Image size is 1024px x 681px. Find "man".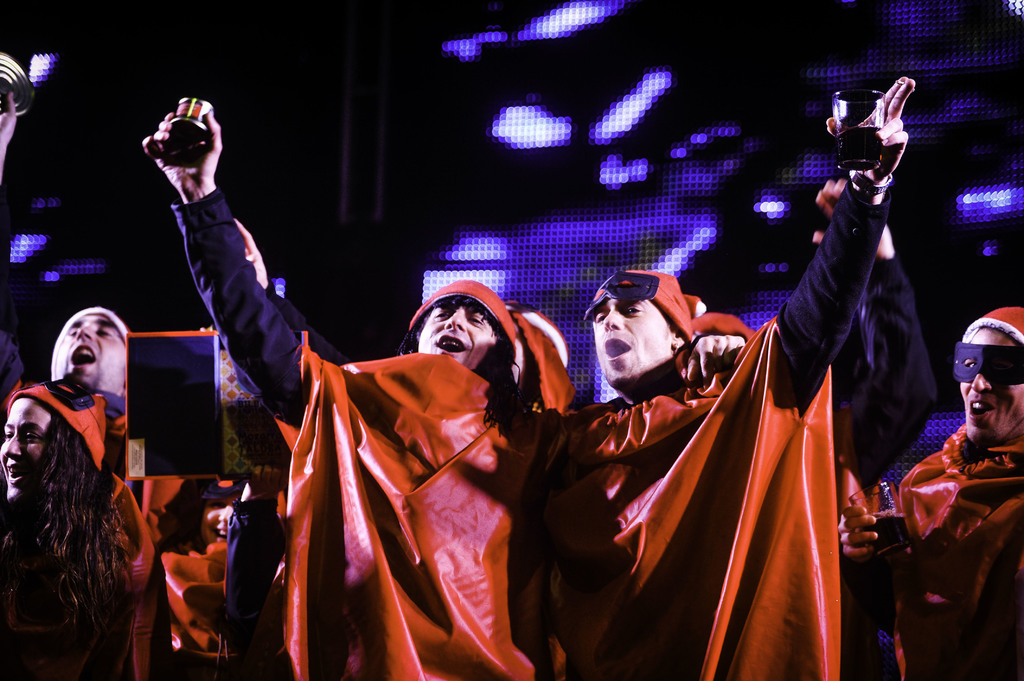
(0, 87, 164, 680).
